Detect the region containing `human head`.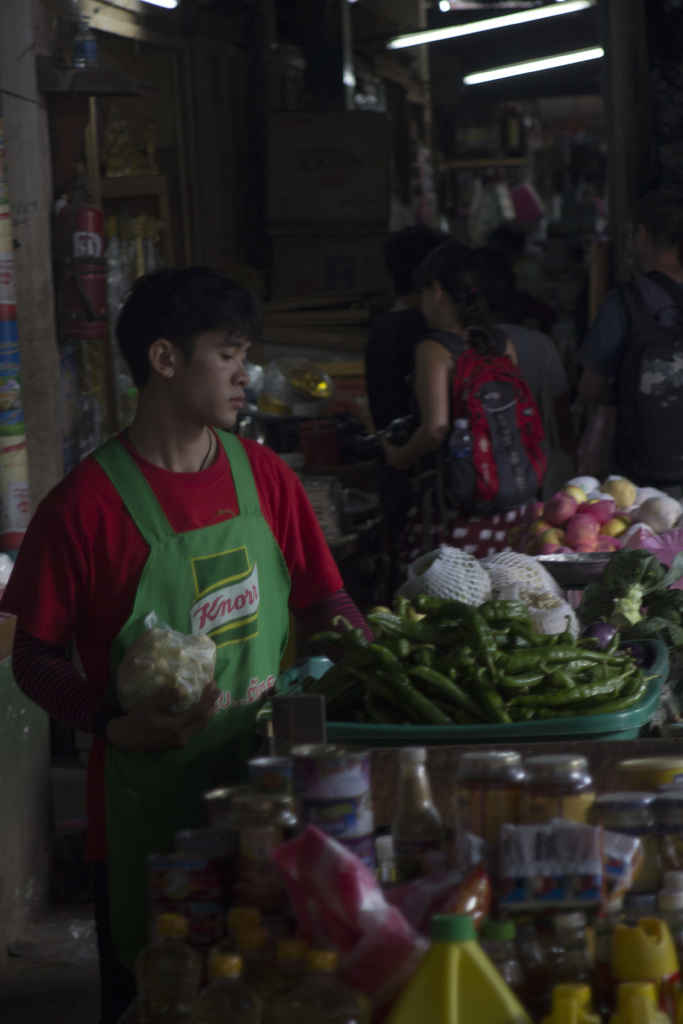
x1=106 y1=266 x2=273 y2=415.
